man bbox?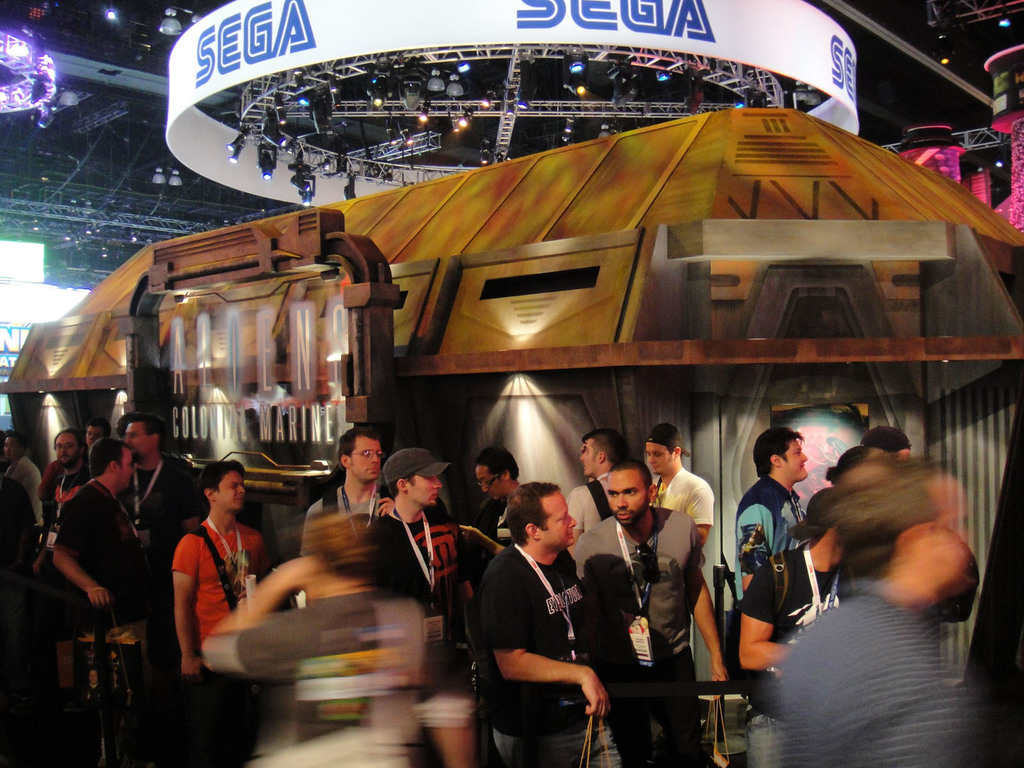
297, 430, 388, 598
